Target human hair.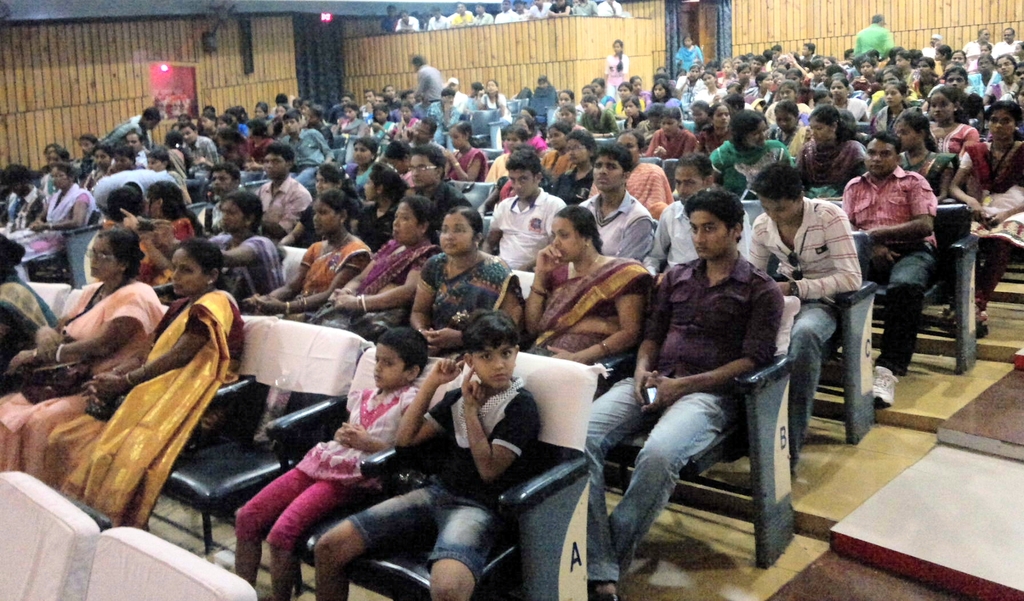
Target region: (x1=870, y1=12, x2=881, y2=25).
